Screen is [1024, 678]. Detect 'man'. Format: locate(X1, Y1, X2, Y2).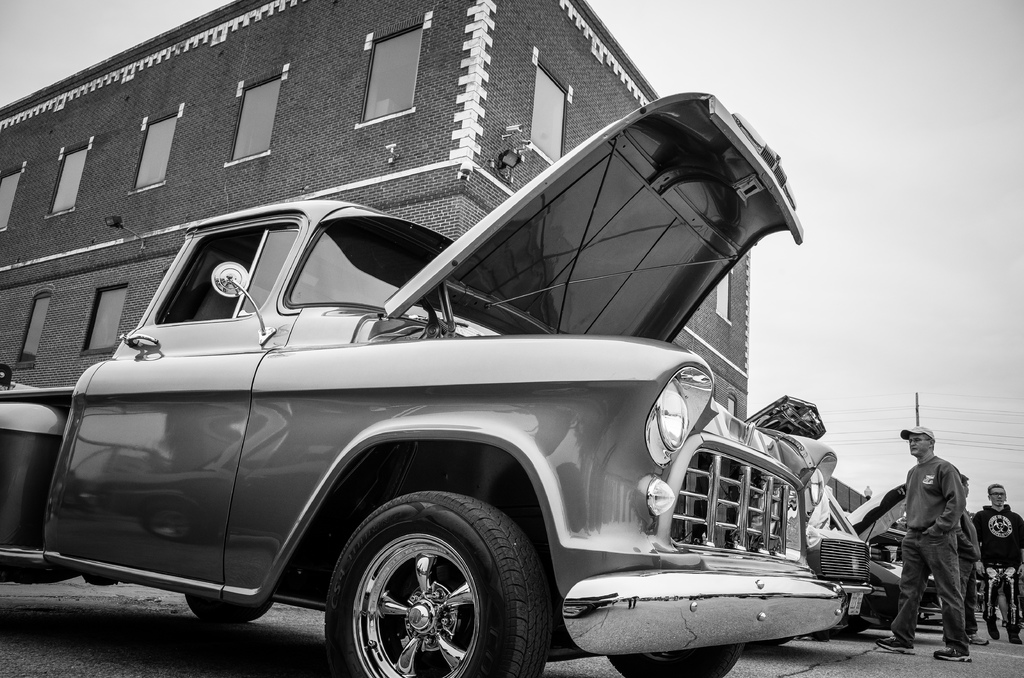
locate(867, 424, 982, 659).
